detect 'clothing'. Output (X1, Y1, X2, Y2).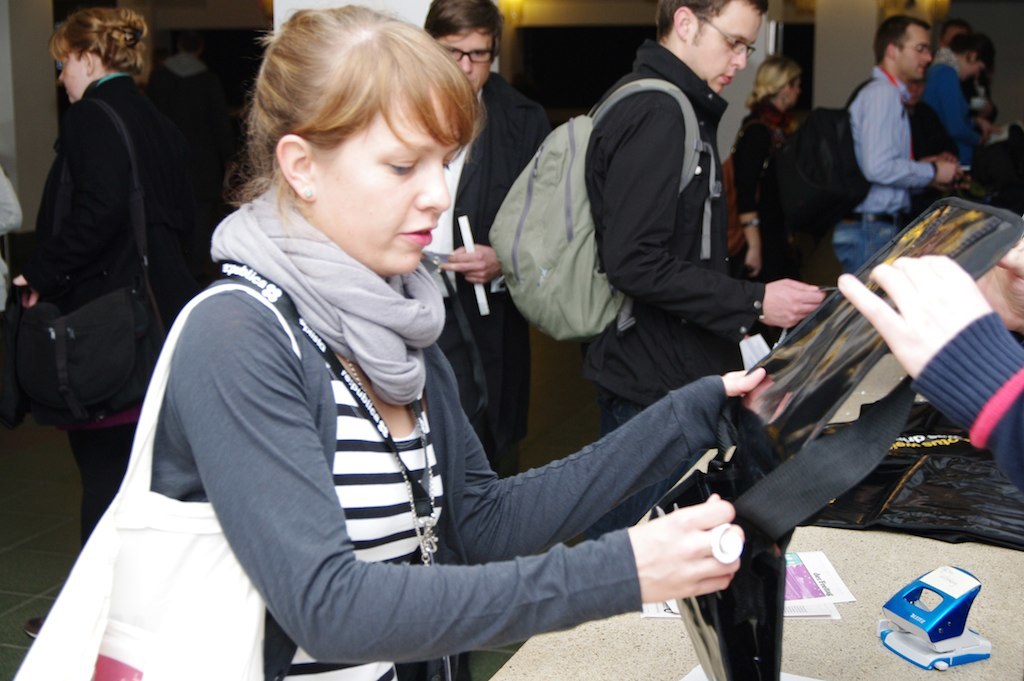
(926, 48, 982, 177).
